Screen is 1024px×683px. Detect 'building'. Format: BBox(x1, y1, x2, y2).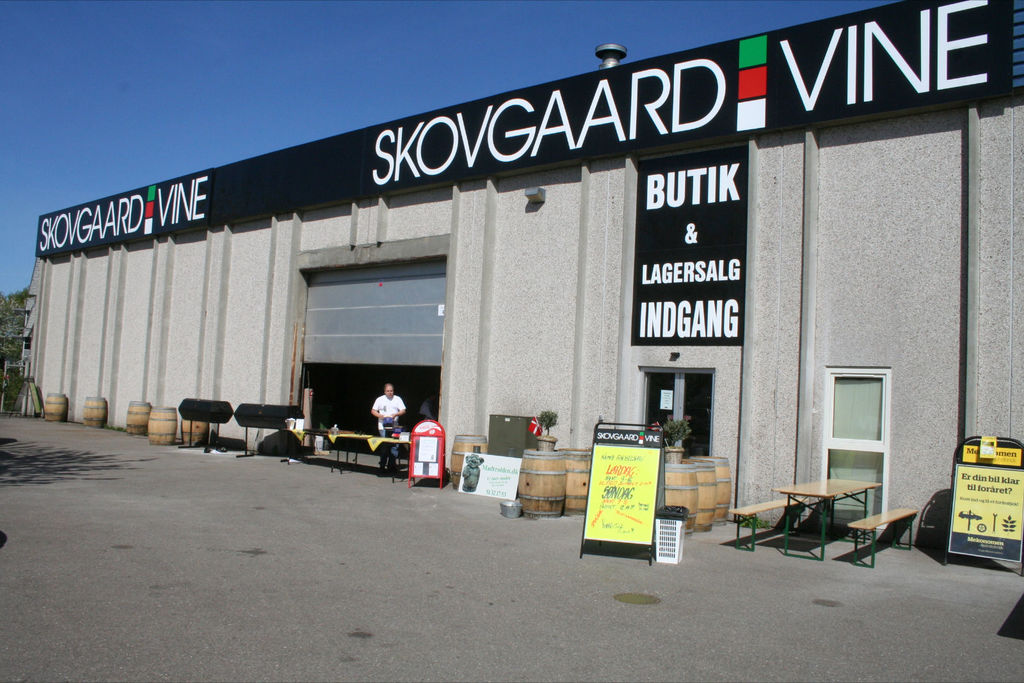
BBox(20, 0, 1023, 549).
